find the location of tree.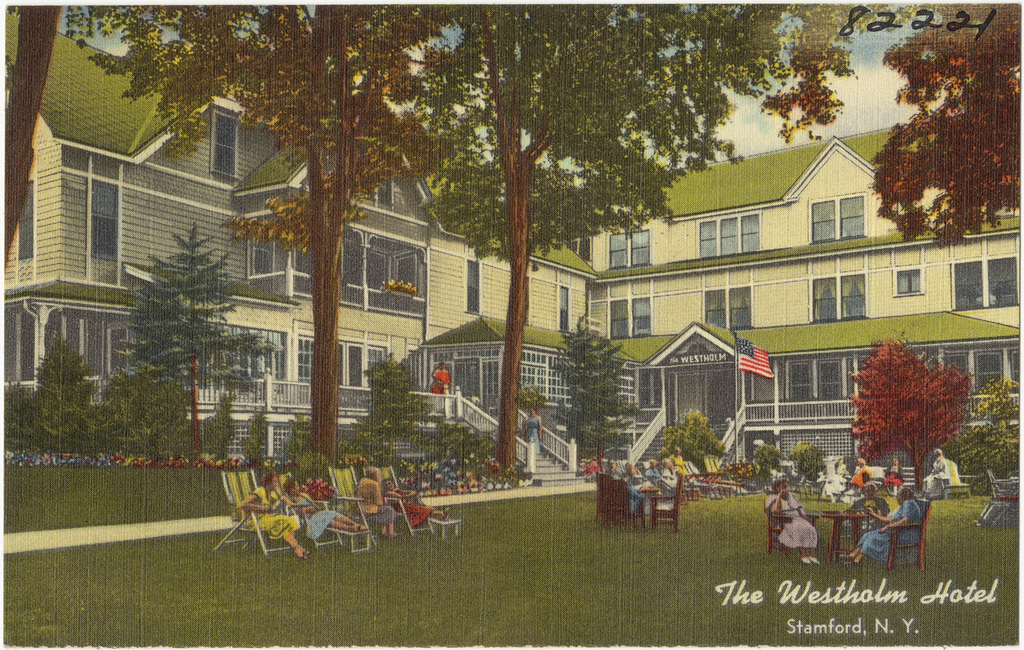
Location: x1=849 y1=331 x2=966 y2=498.
